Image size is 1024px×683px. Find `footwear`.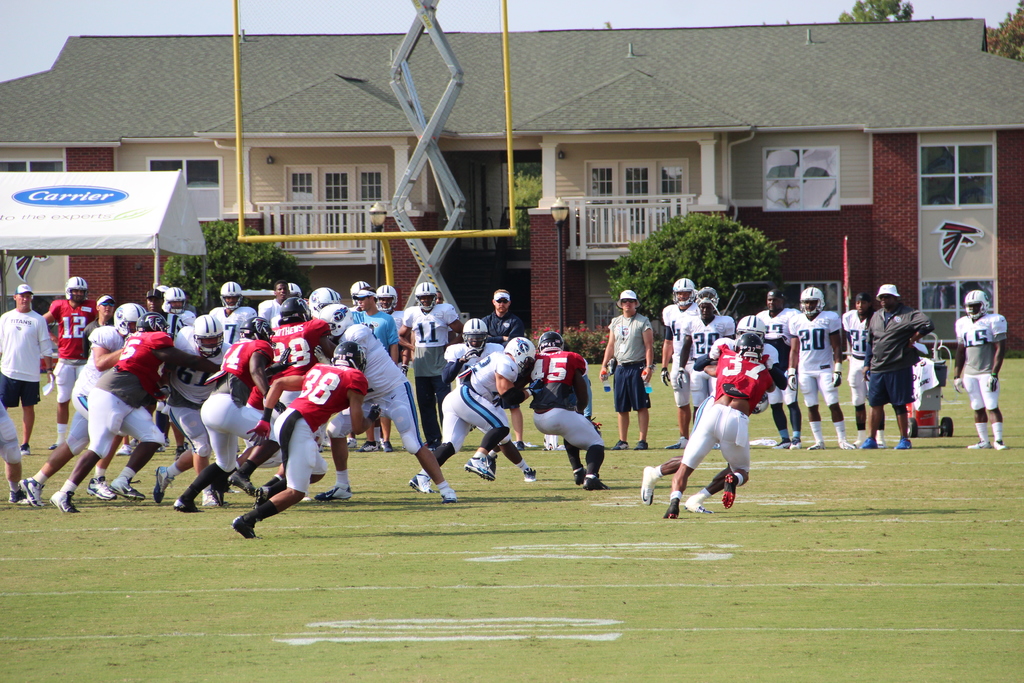
x1=45, y1=490, x2=72, y2=514.
